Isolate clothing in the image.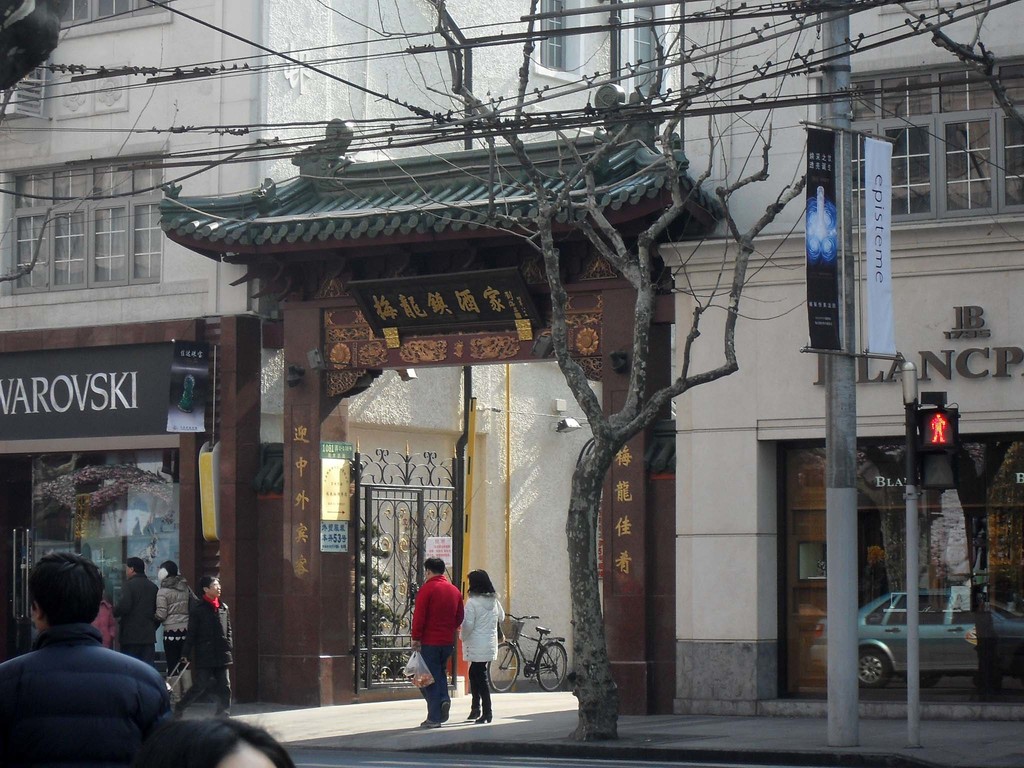
Isolated region: select_region(12, 618, 154, 751).
